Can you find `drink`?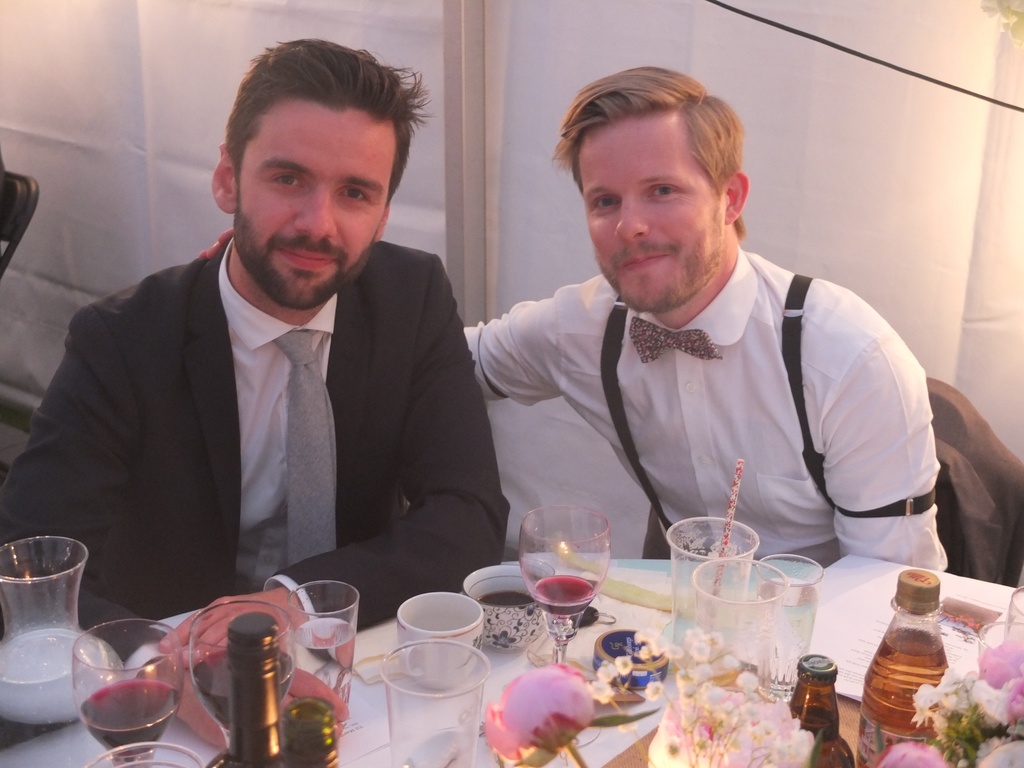
Yes, bounding box: box(516, 510, 623, 620).
